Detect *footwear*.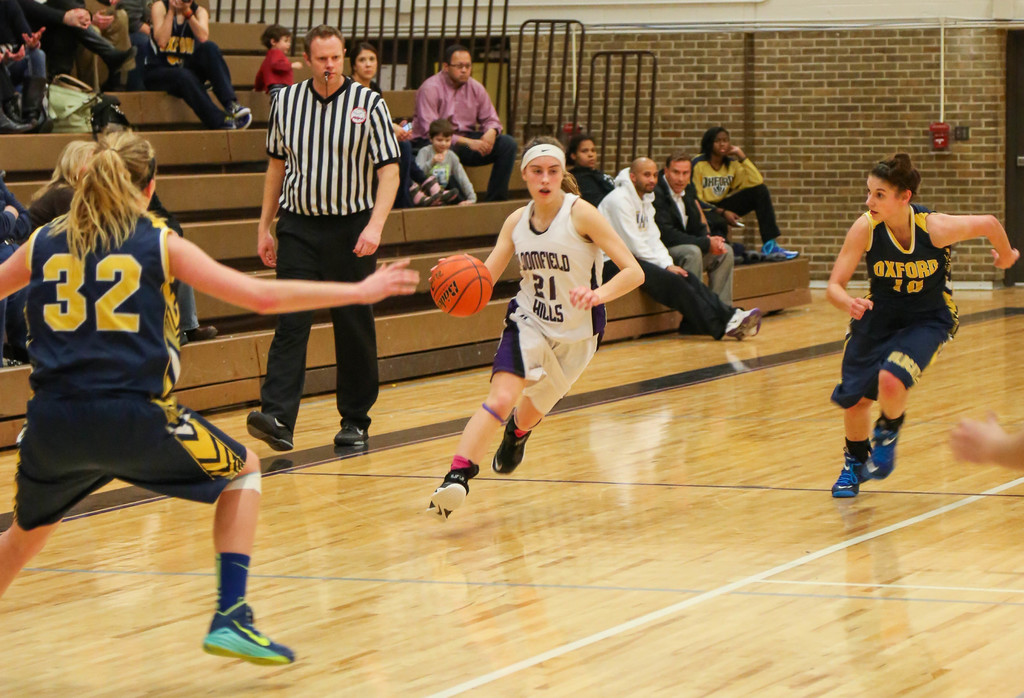
Detected at select_region(723, 303, 756, 338).
